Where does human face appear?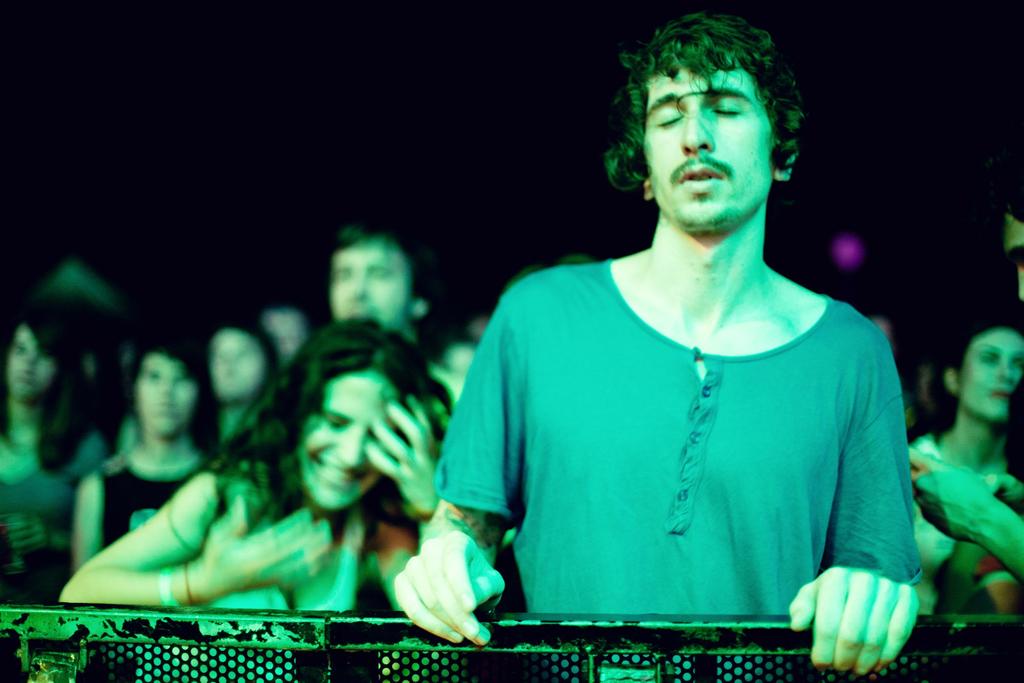
Appears at x1=8, y1=323, x2=62, y2=406.
